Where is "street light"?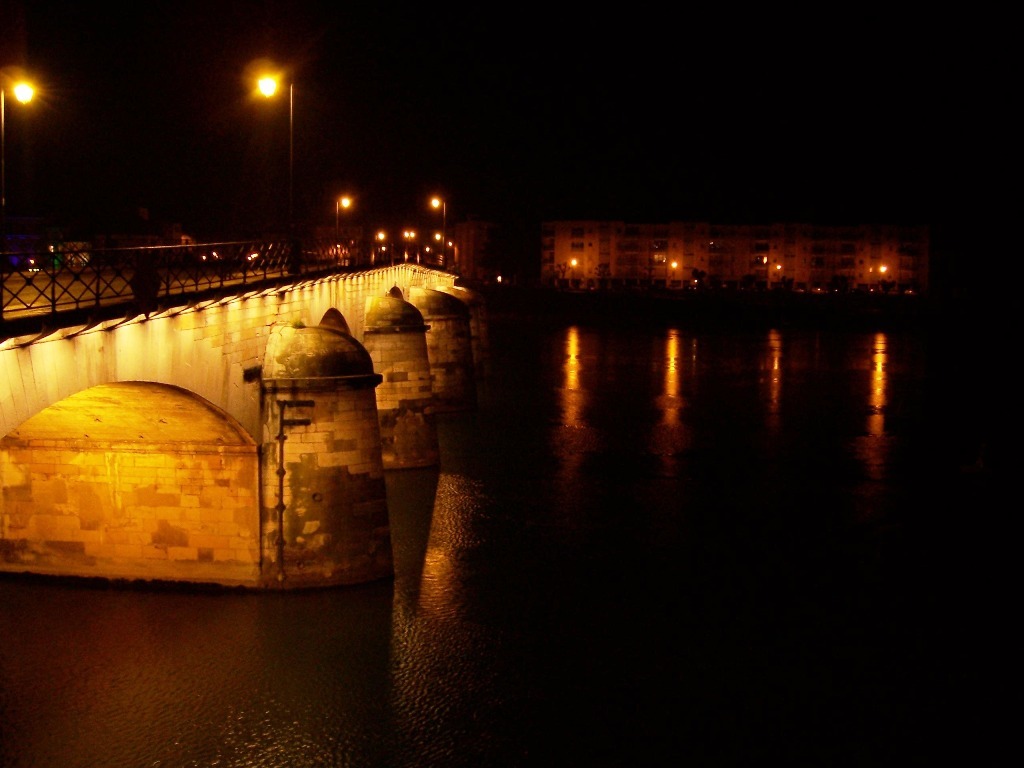
Rect(333, 196, 354, 237).
